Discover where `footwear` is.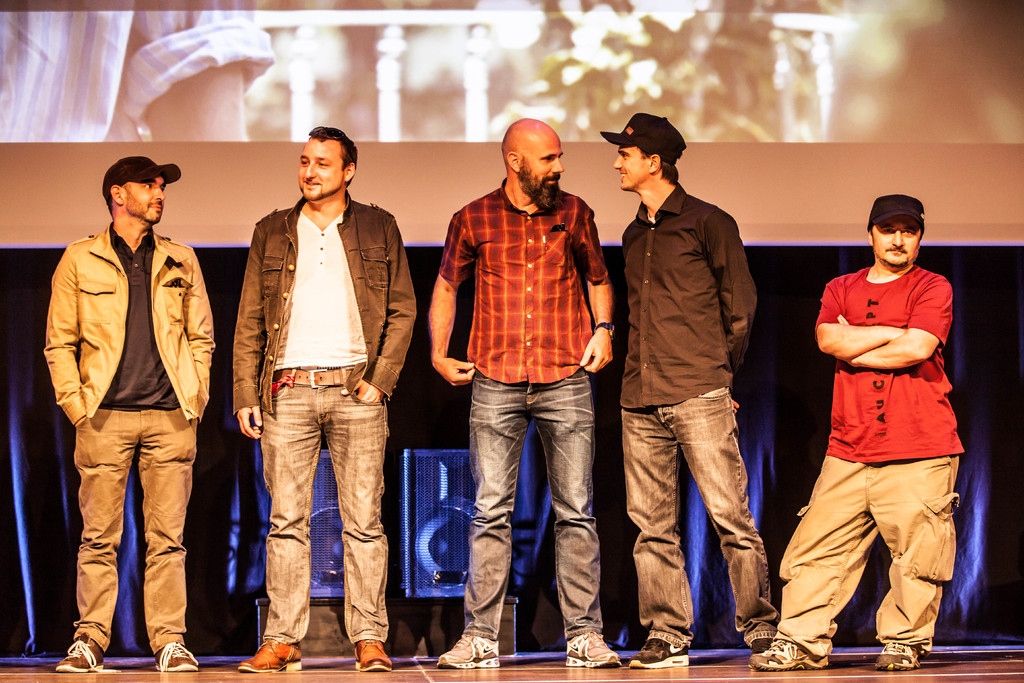
Discovered at <box>56,634,113,674</box>.
